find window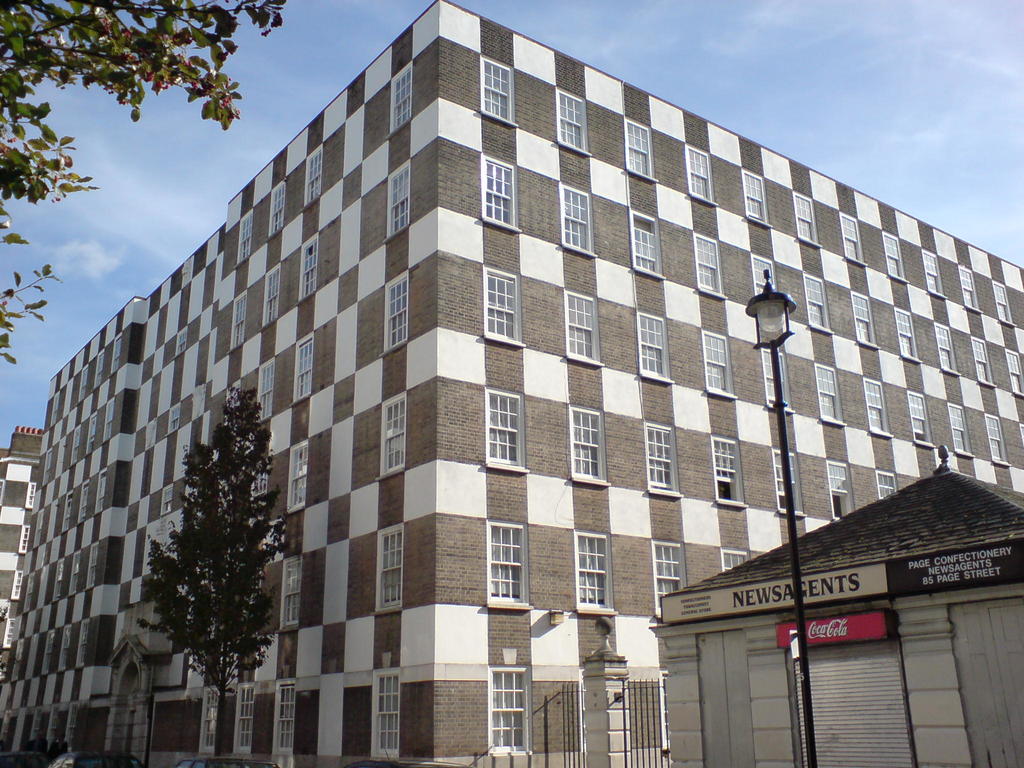
[10,569,24,600]
